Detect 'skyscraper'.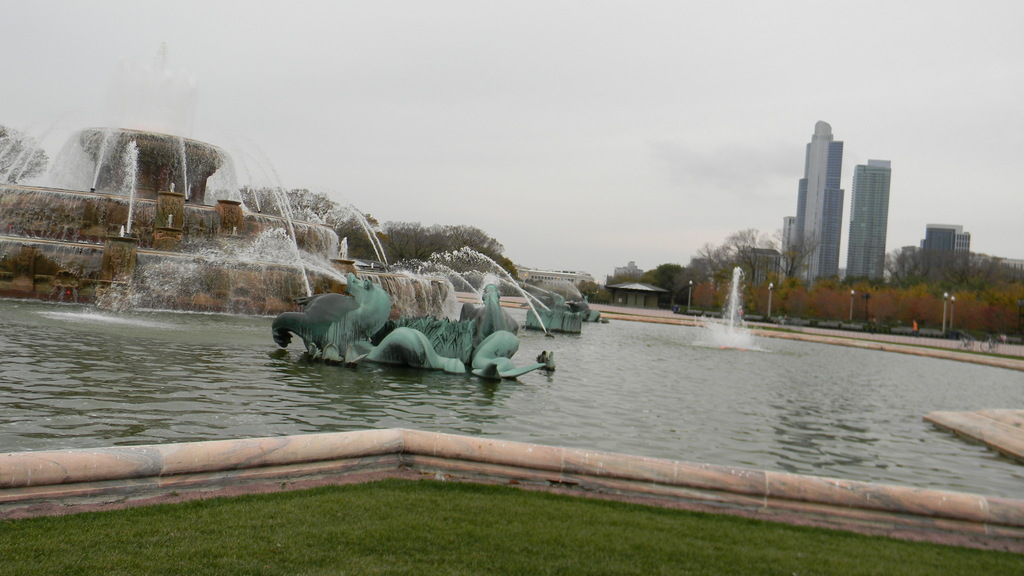
Detected at <bbox>847, 158, 896, 284</bbox>.
